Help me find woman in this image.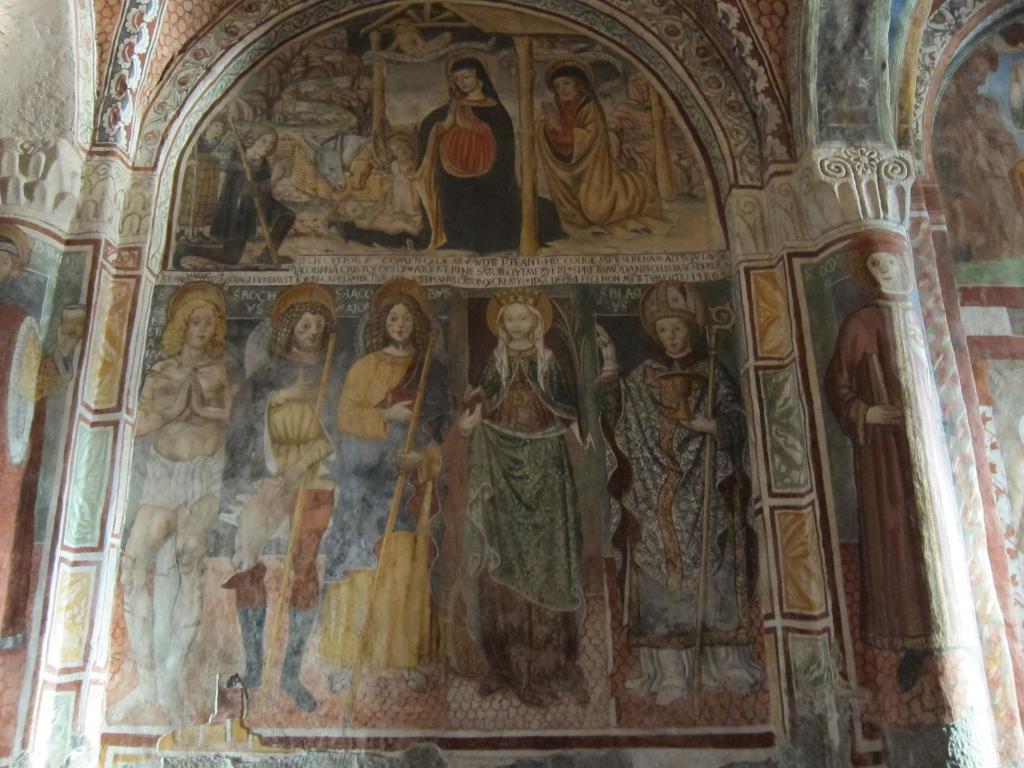
Found it: box(457, 292, 601, 706).
